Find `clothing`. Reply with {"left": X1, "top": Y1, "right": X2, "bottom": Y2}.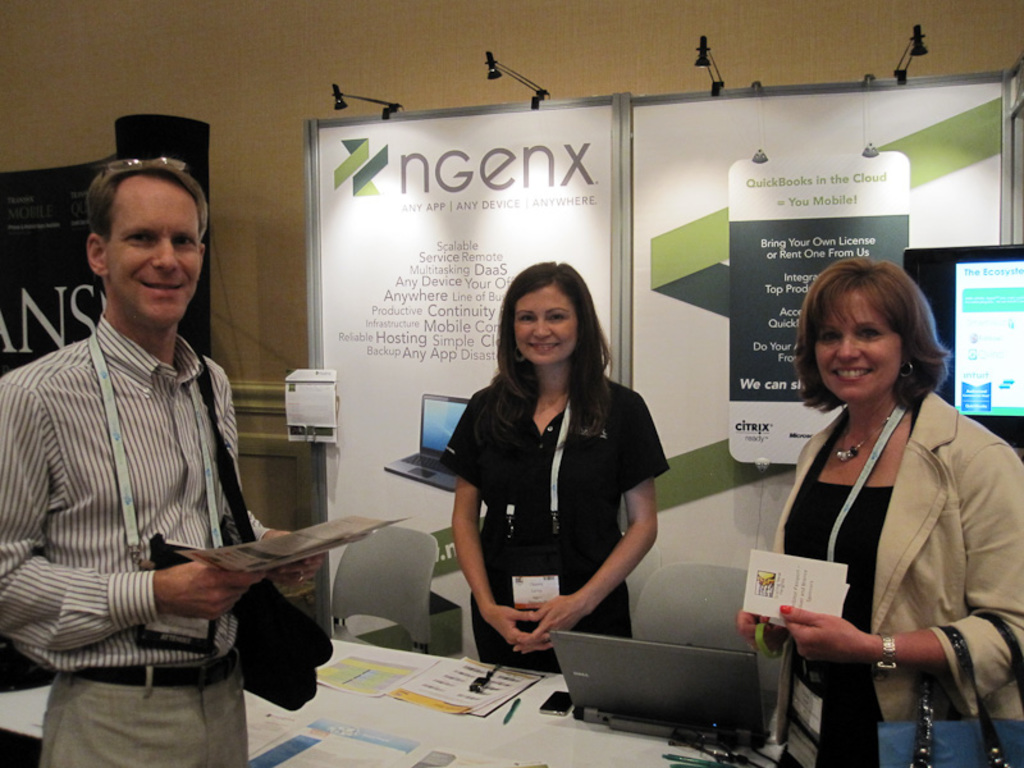
{"left": 440, "top": 360, "right": 671, "bottom": 673}.
